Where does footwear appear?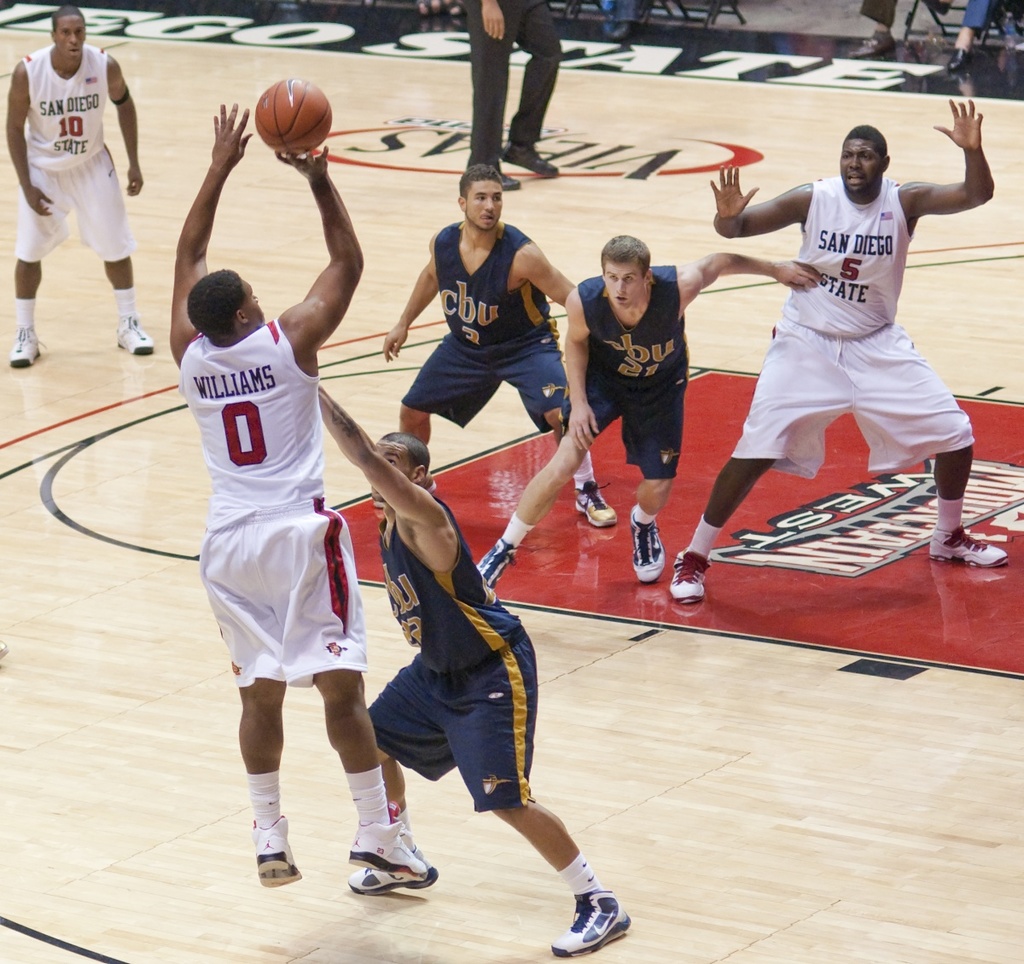
Appears at crop(665, 548, 712, 607).
